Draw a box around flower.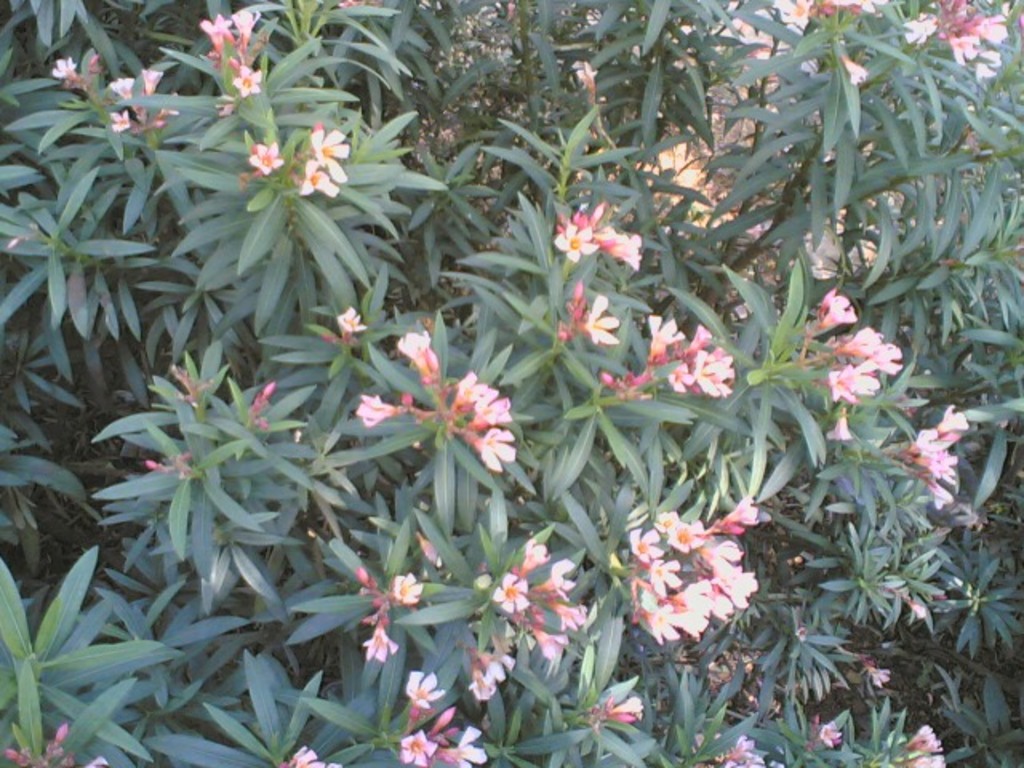
box(637, 558, 678, 592).
